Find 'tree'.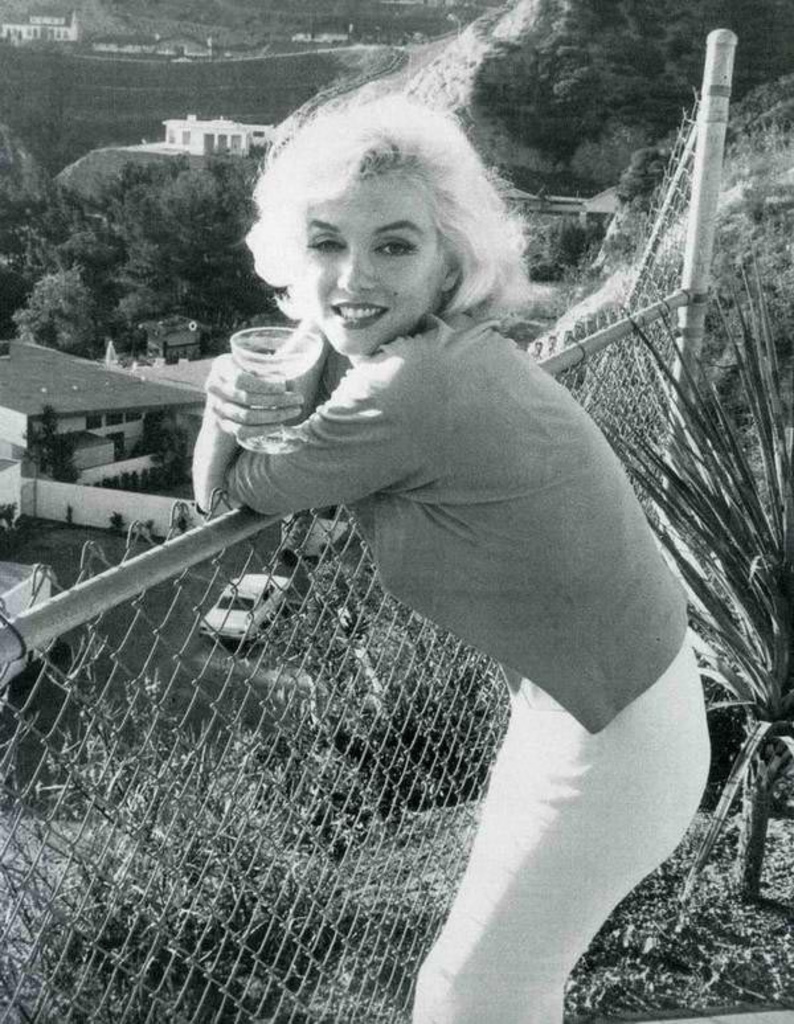
x1=134 y1=398 x2=188 y2=490.
